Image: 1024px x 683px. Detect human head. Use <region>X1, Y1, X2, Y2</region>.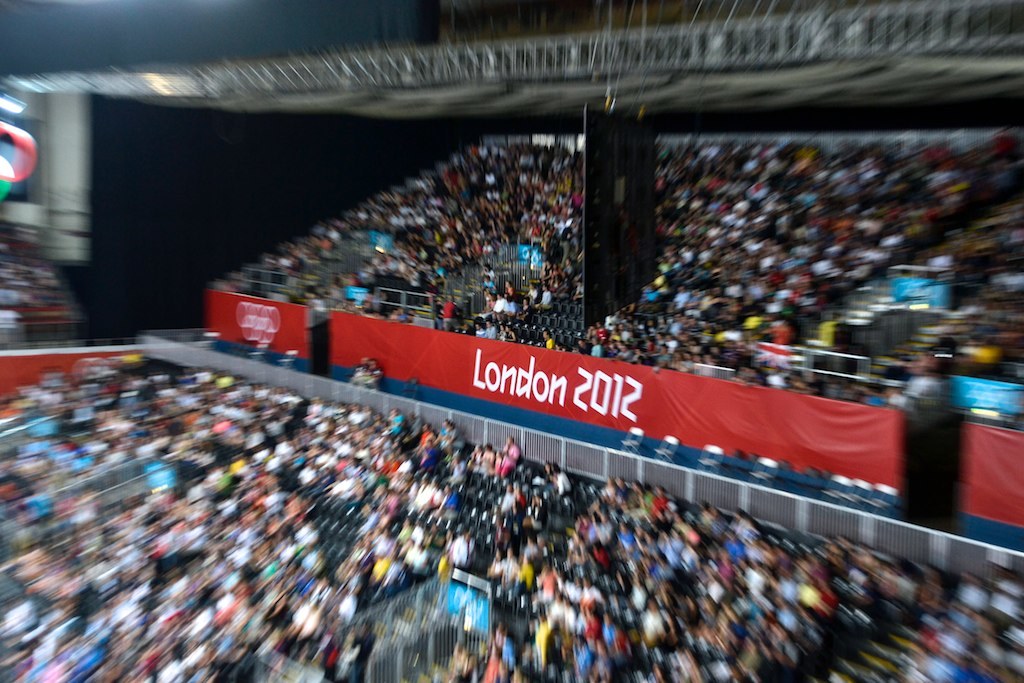
<region>473, 316, 485, 327</region>.
